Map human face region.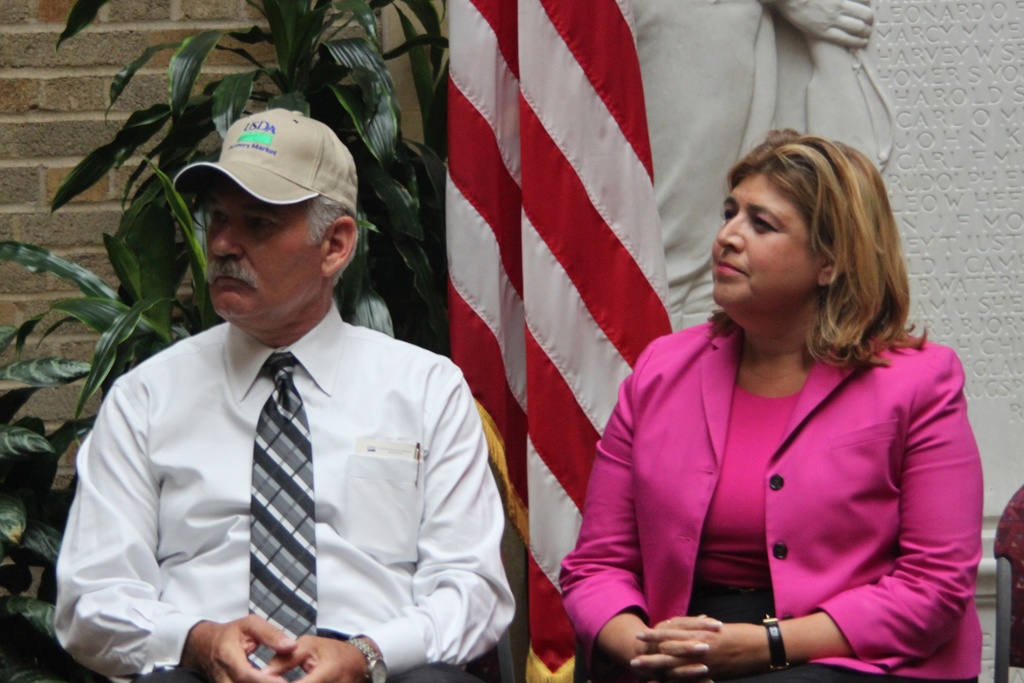
Mapped to <region>206, 178, 325, 318</region>.
